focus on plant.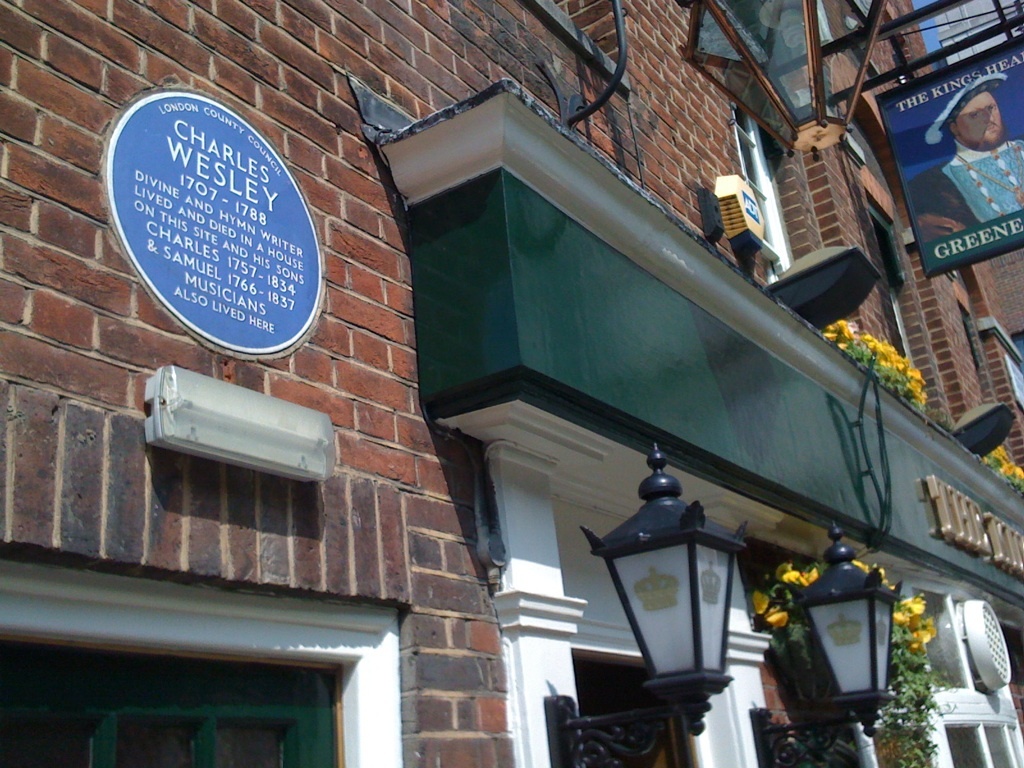
Focused at box(816, 317, 933, 401).
